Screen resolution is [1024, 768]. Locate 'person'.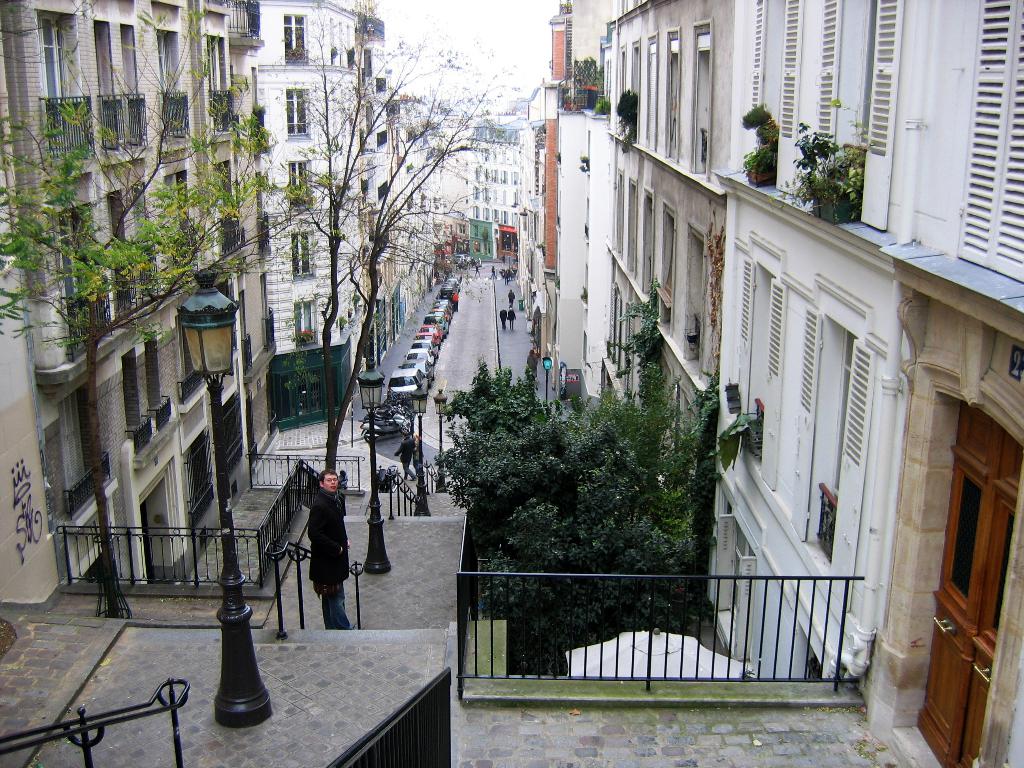
473,265,481,281.
